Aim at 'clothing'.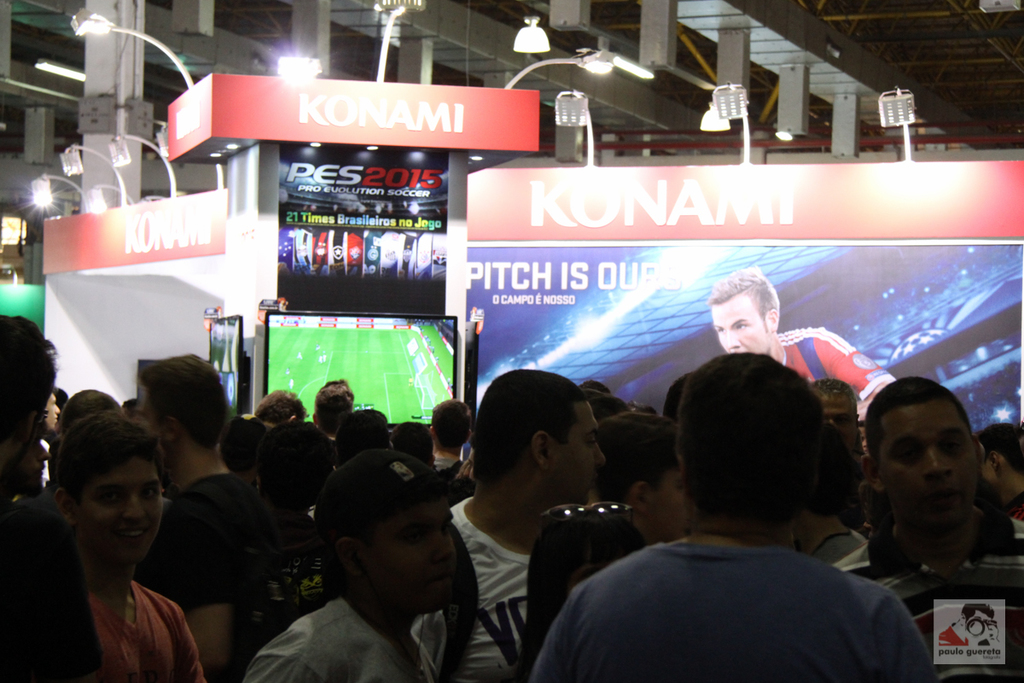
Aimed at bbox=[554, 434, 940, 682].
